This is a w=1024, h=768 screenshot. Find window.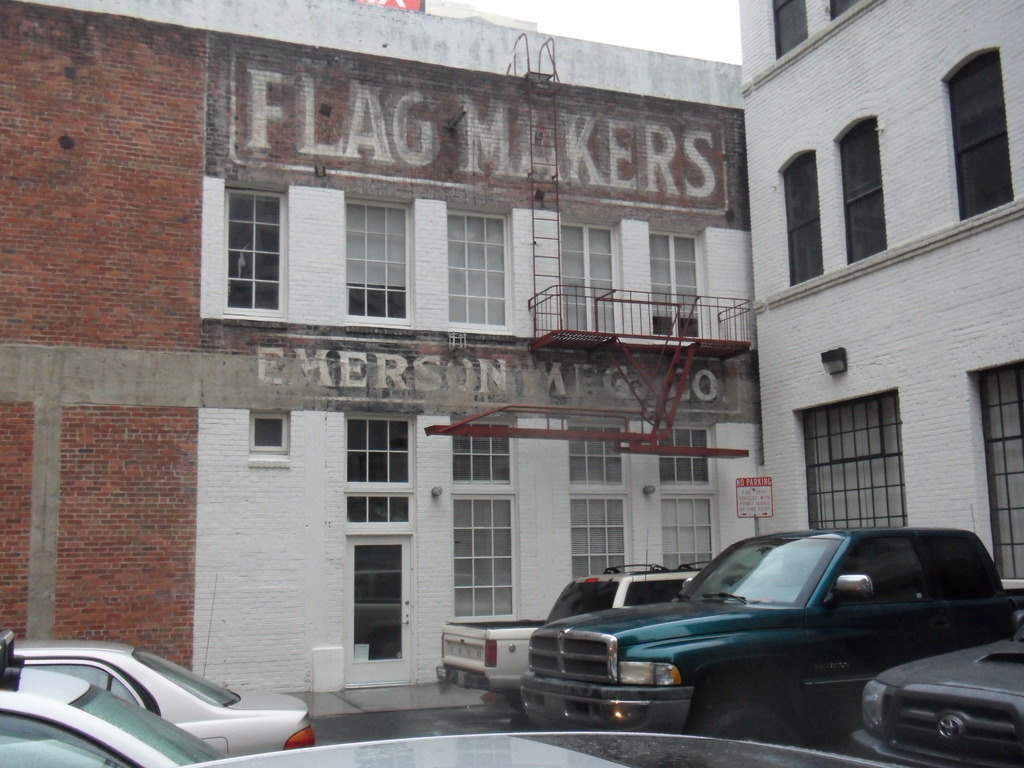
Bounding box: 449,202,511,333.
